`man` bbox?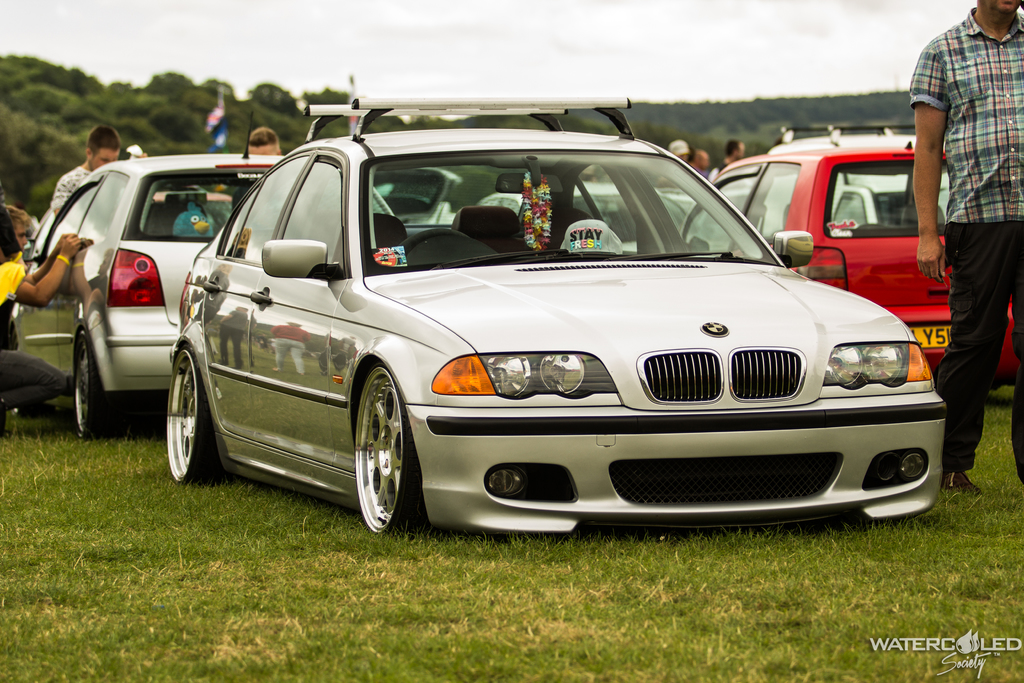
x1=1 y1=213 x2=88 y2=438
